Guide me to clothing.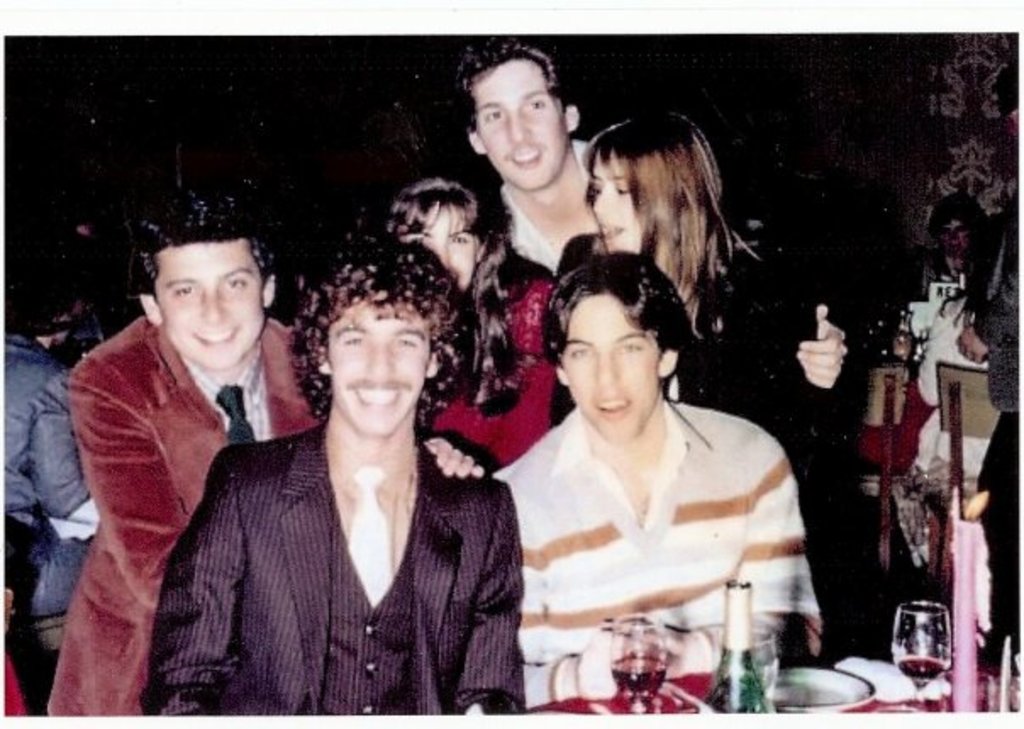
Guidance: region(544, 241, 853, 670).
